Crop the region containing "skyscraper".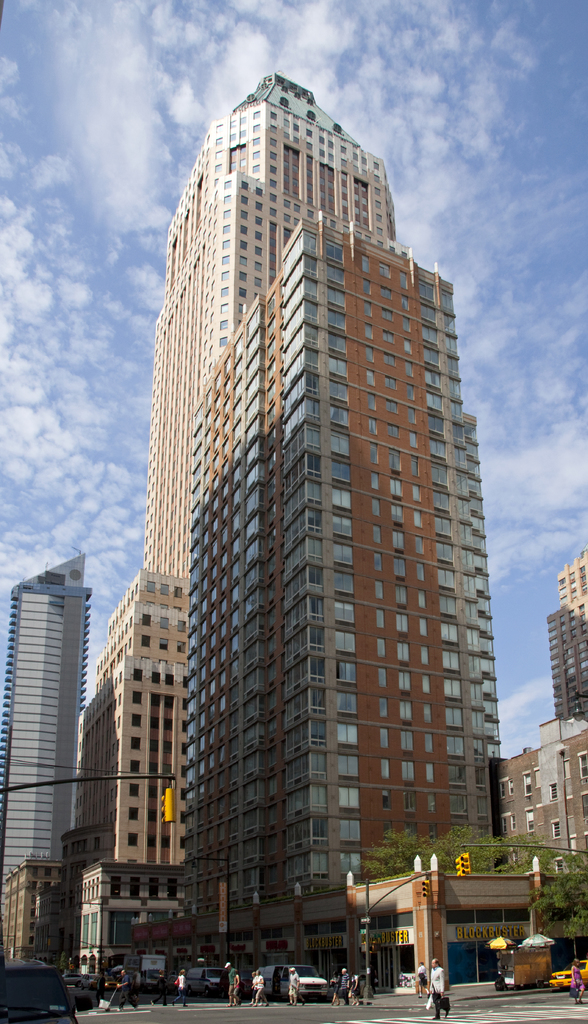
Crop region: region(534, 549, 587, 736).
